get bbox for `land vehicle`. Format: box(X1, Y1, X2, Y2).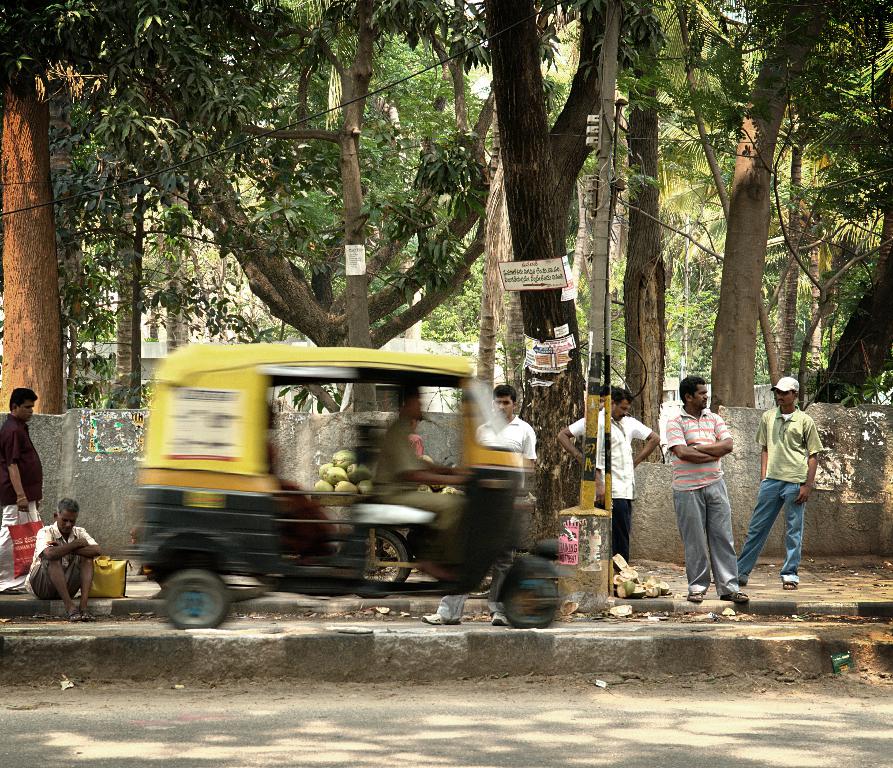
box(141, 347, 547, 621).
